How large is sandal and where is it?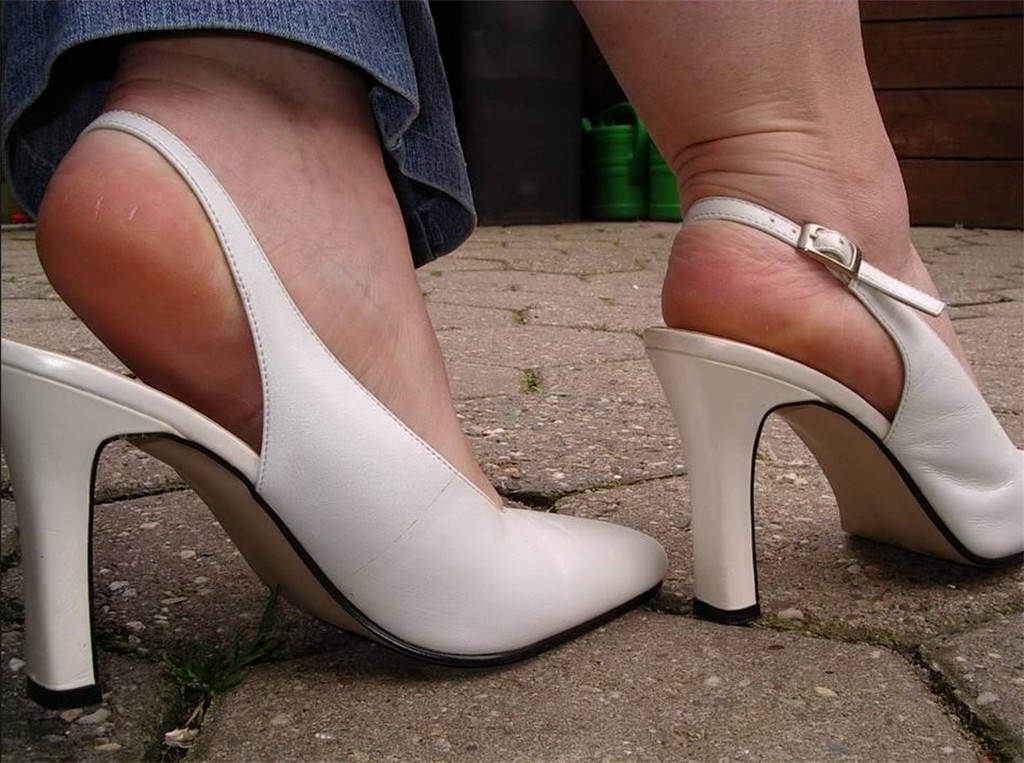
Bounding box: Rect(60, 15, 643, 665).
